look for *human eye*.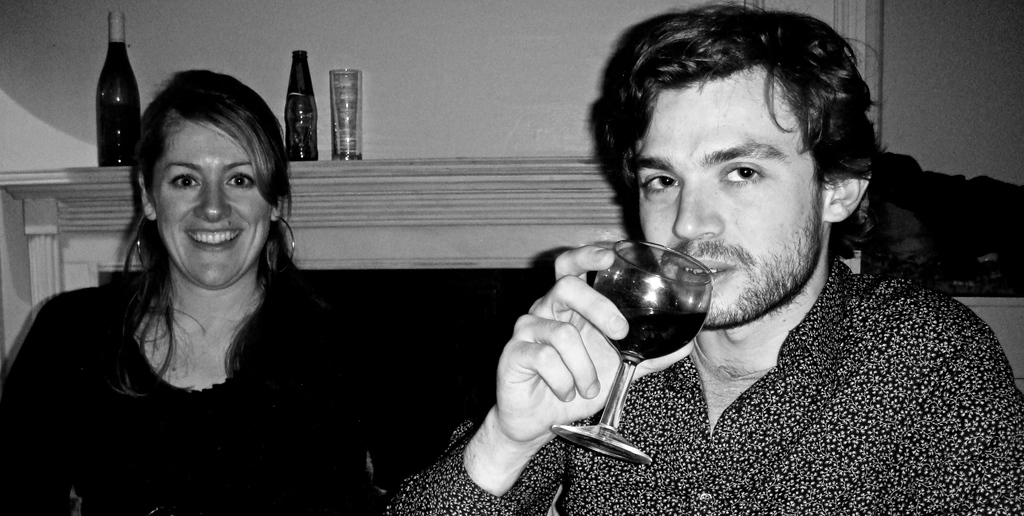
Found: 642/170/685/198.
